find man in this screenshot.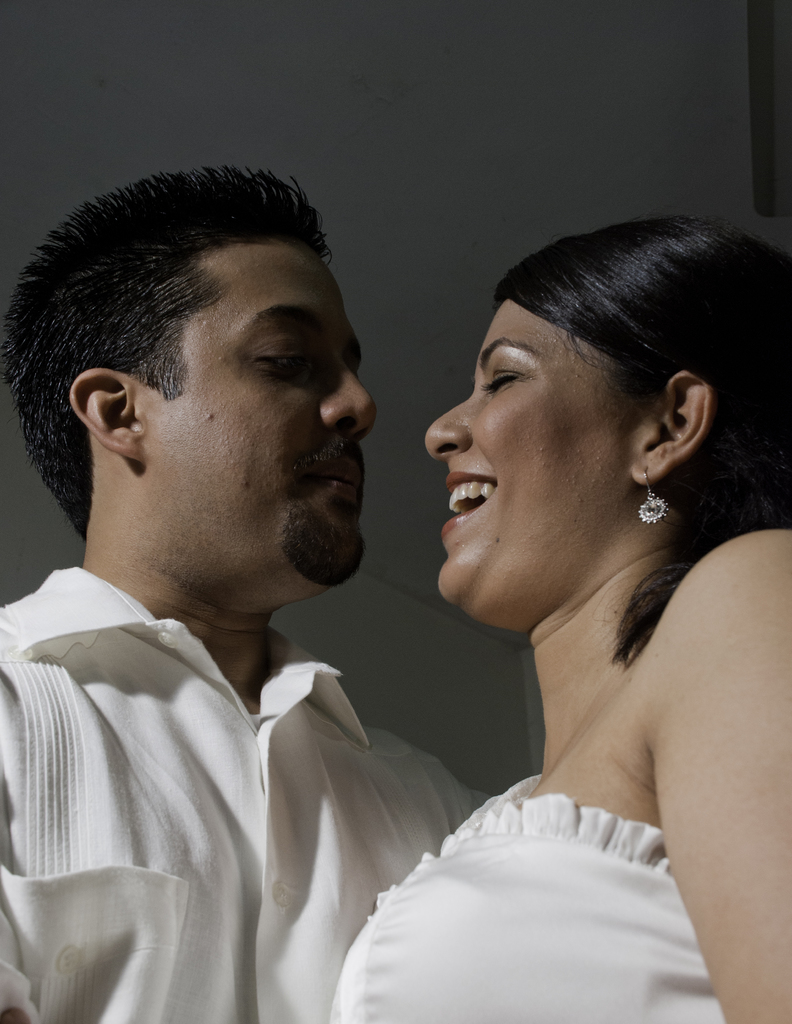
The bounding box for man is [0, 159, 502, 1023].
